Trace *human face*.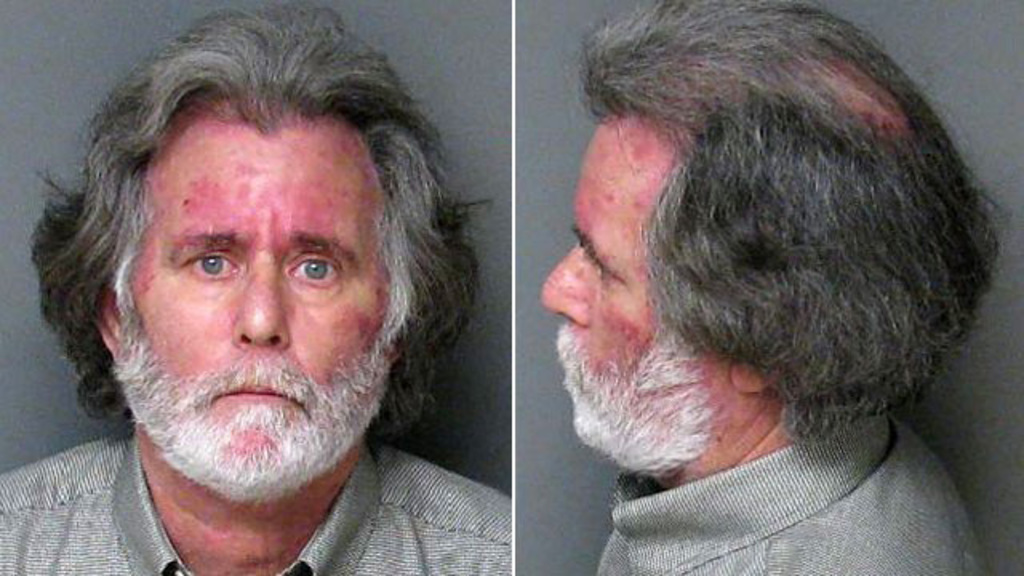
Traced to 530, 106, 734, 469.
